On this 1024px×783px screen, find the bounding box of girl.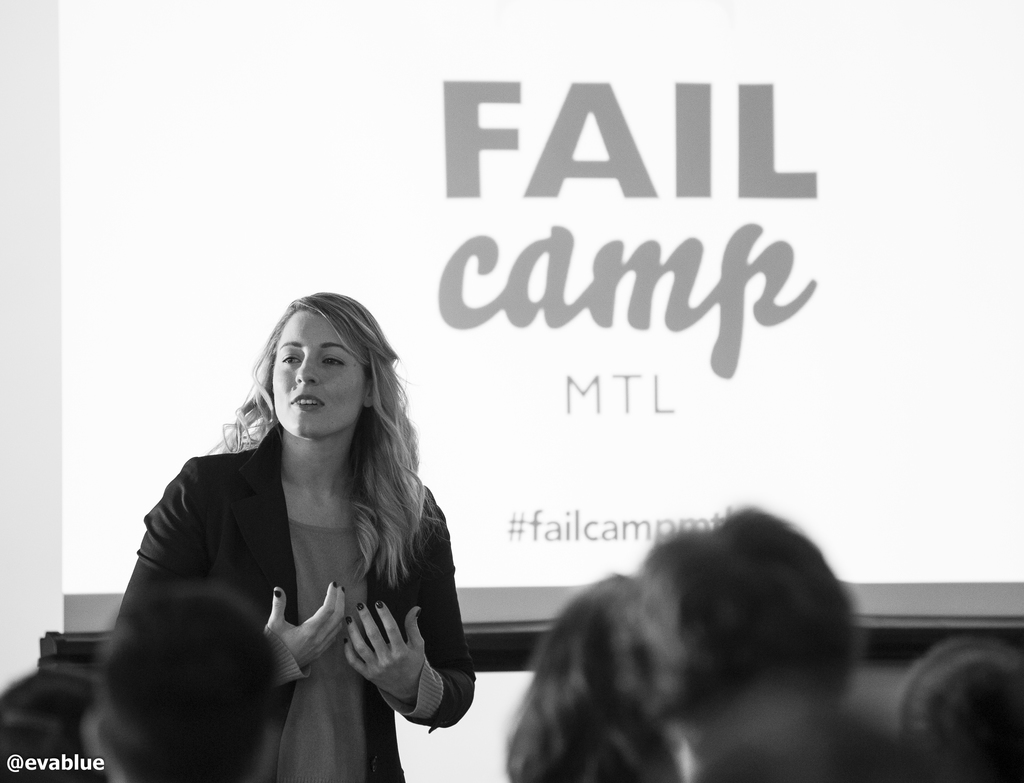
Bounding box: [116, 290, 474, 782].
